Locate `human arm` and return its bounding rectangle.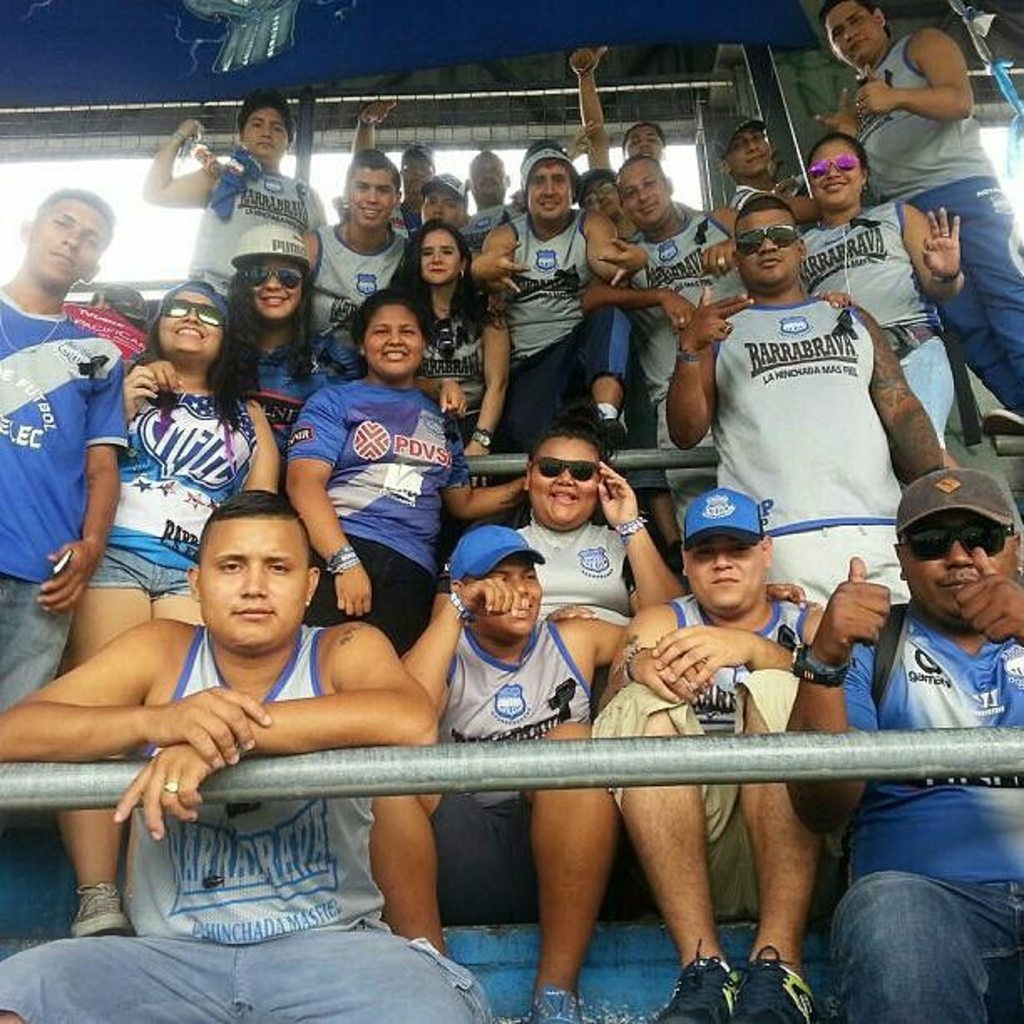
(761, 577, 808, 609).
